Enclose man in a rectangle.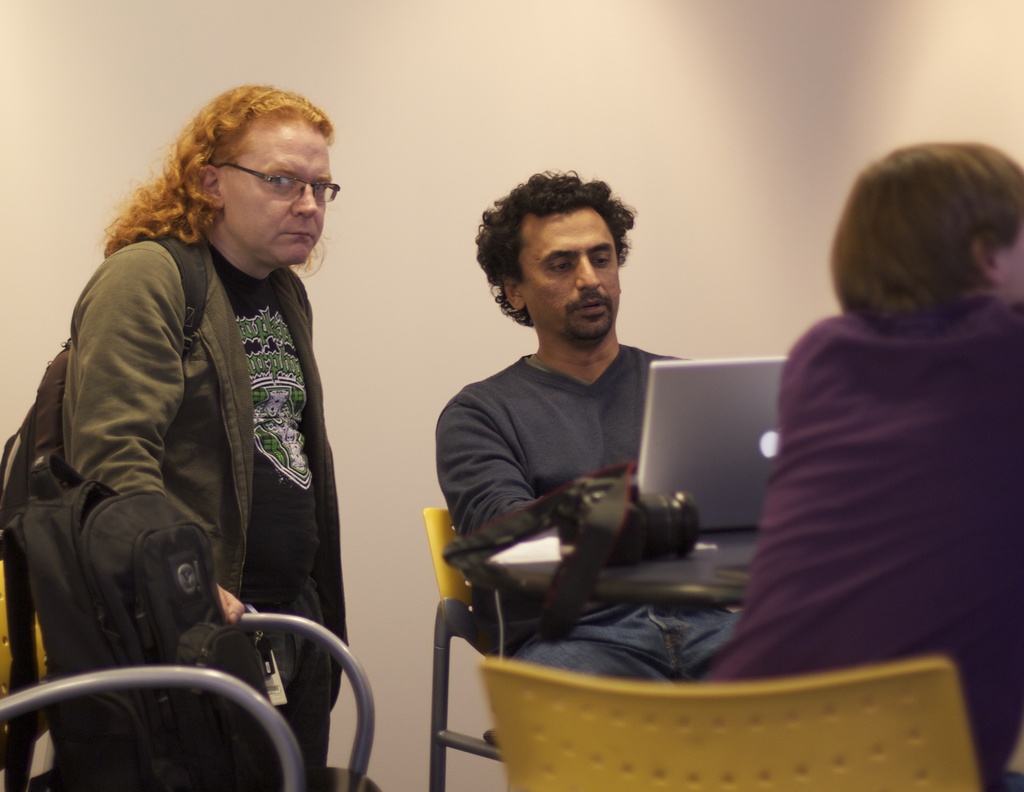
(417,194,736,672).
